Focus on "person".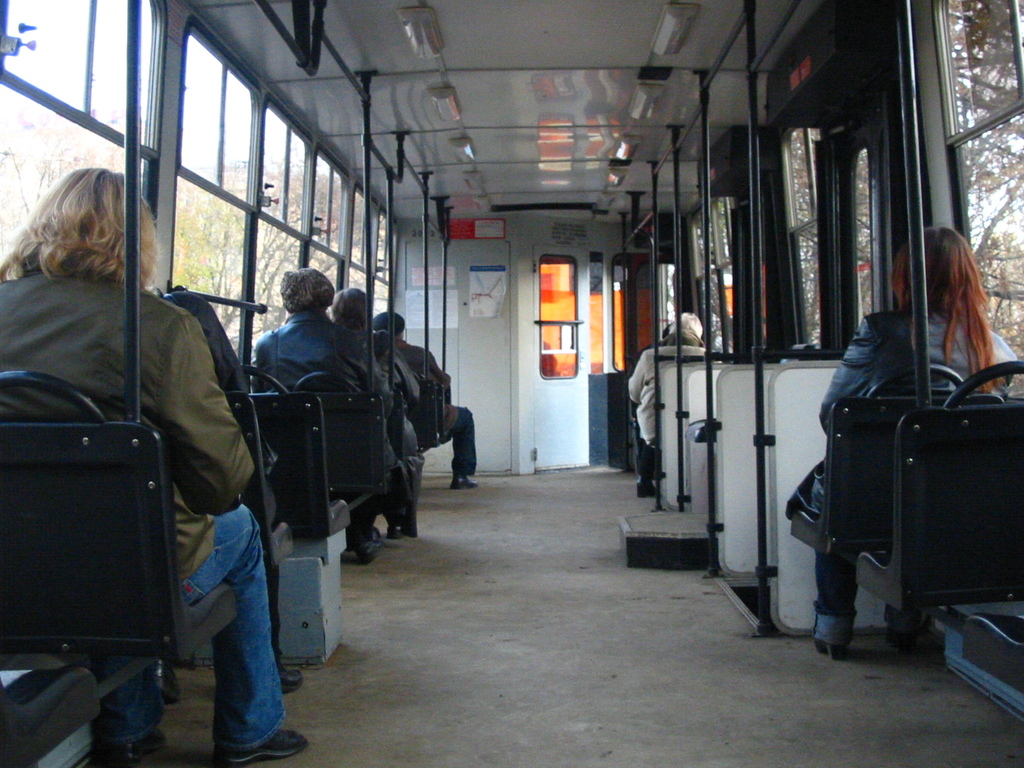
Focused at locate(319, 257, 426, 547).
